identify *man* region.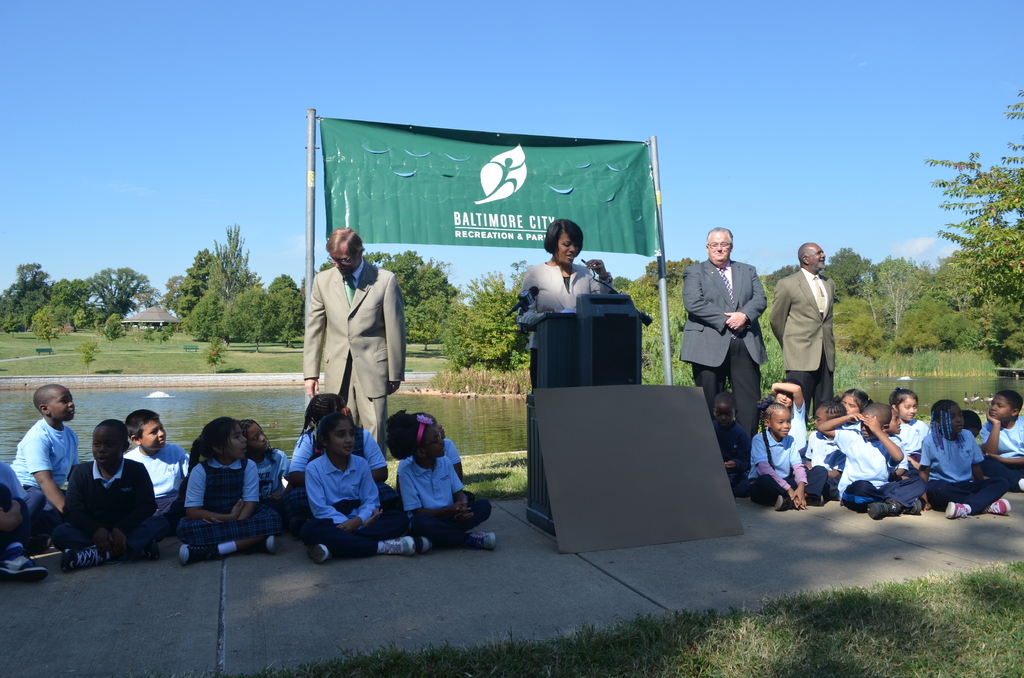
Region: left=300, top=234, right=407, bottom=449.
